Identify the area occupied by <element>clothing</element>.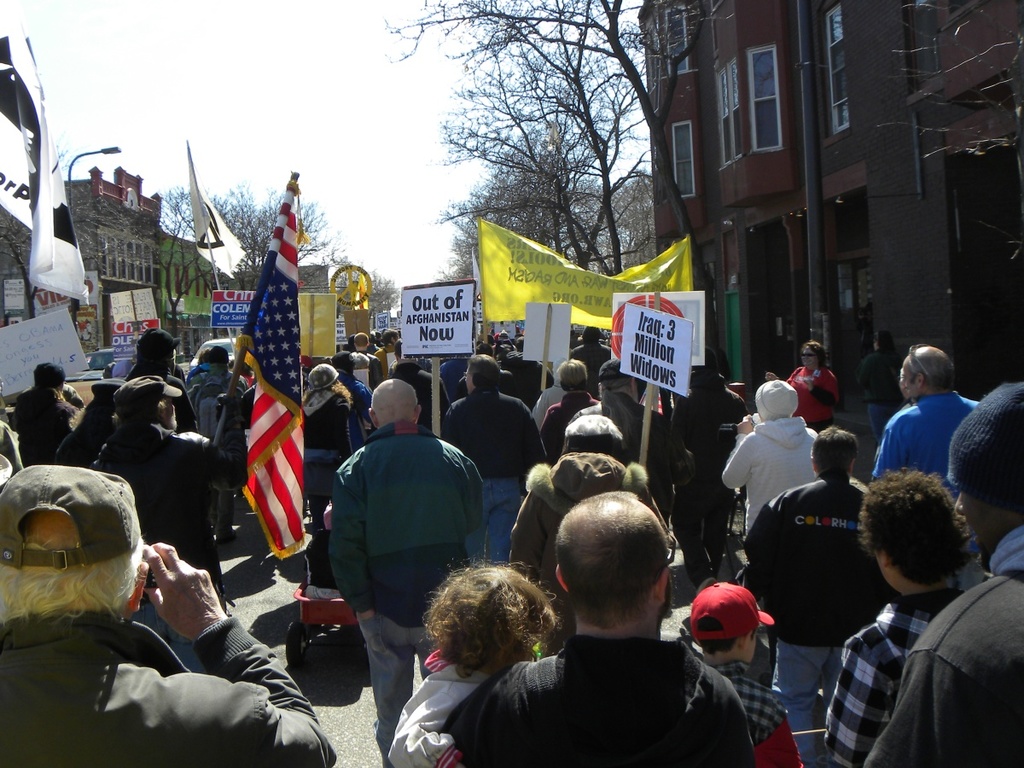
Area: 742, 468, 878, 763.
